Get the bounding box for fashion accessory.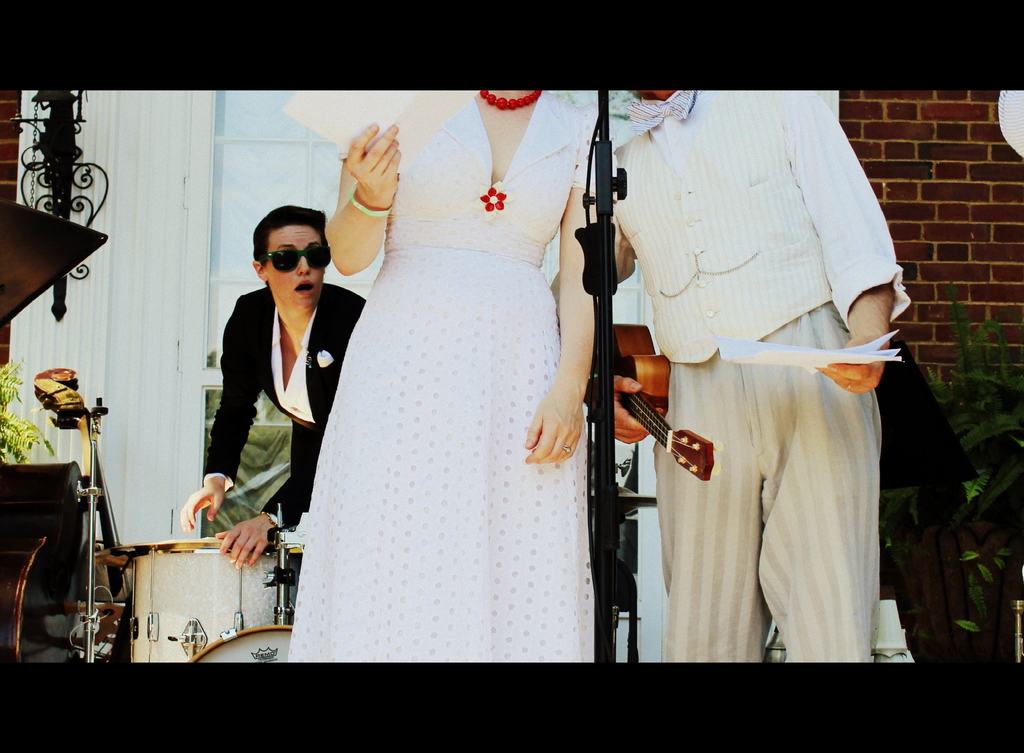
box=[262, 244, 335, 271].
